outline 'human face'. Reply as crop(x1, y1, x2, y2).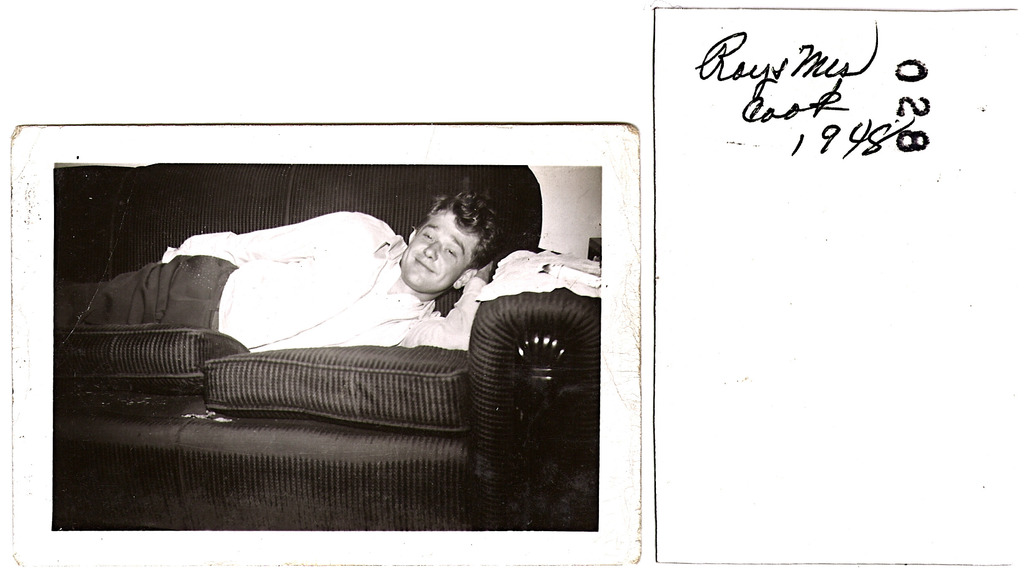
crop(403, 204, 486, 295).
